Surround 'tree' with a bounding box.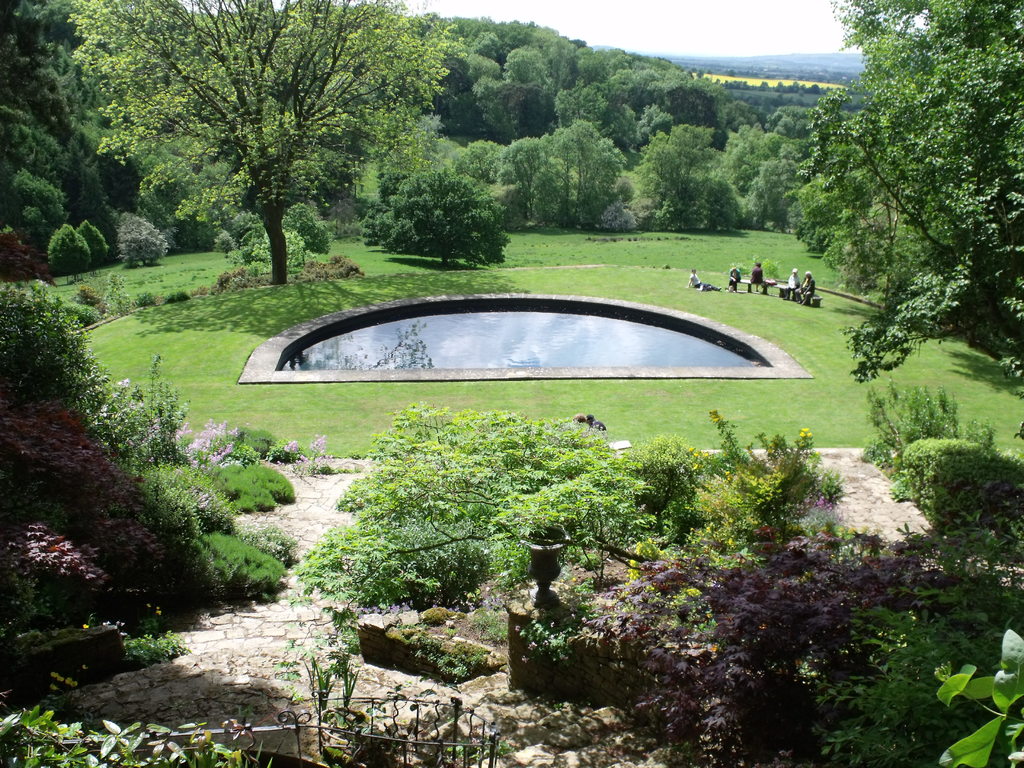
x1=935, y1=627, x2=1023, y2=767.
